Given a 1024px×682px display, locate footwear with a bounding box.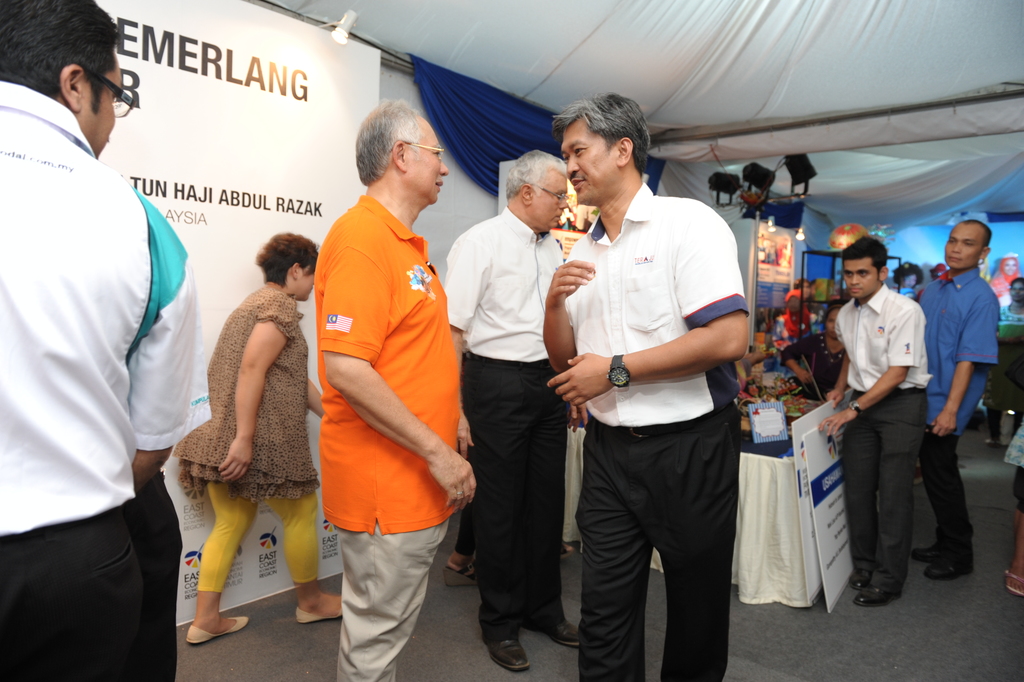
Located: 187 615 243 640.
